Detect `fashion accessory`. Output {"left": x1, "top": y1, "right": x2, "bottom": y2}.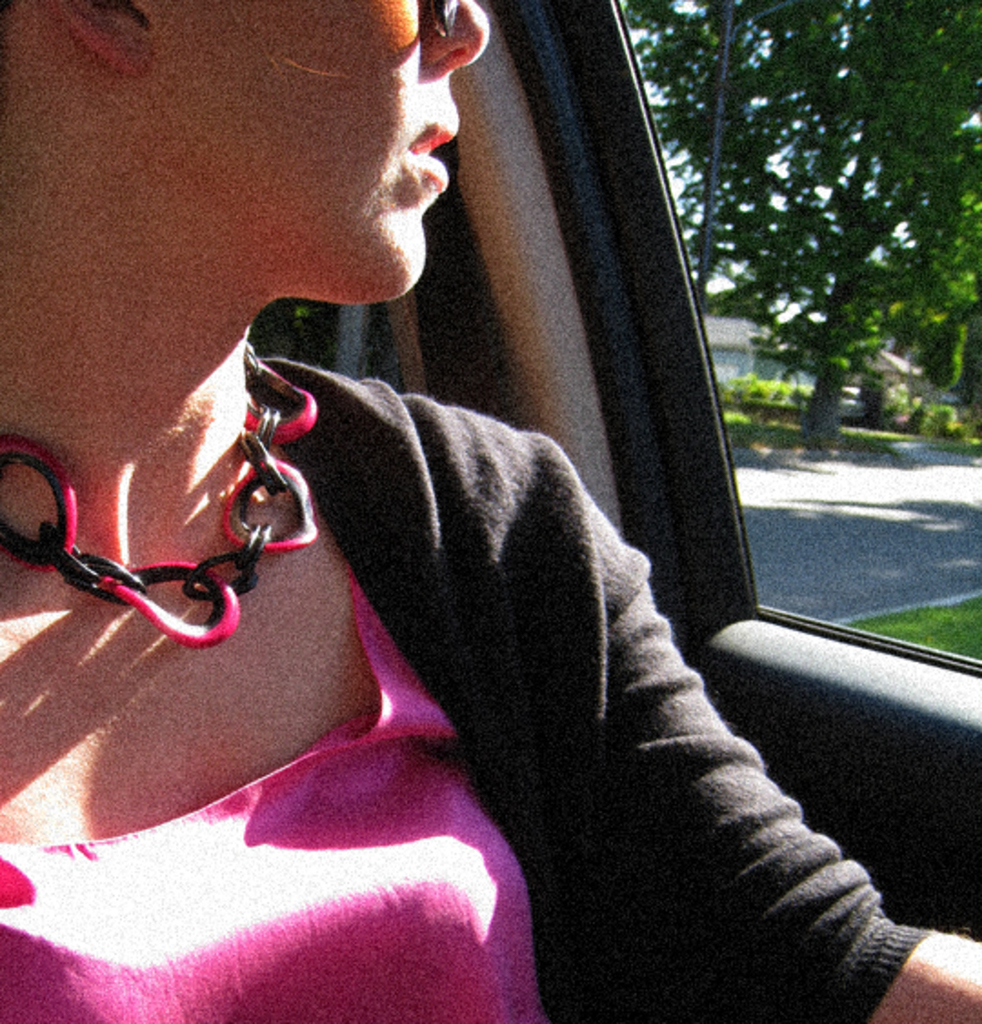
{"left": 0, "top": 353, "right": 322, "bottom": 651}.
